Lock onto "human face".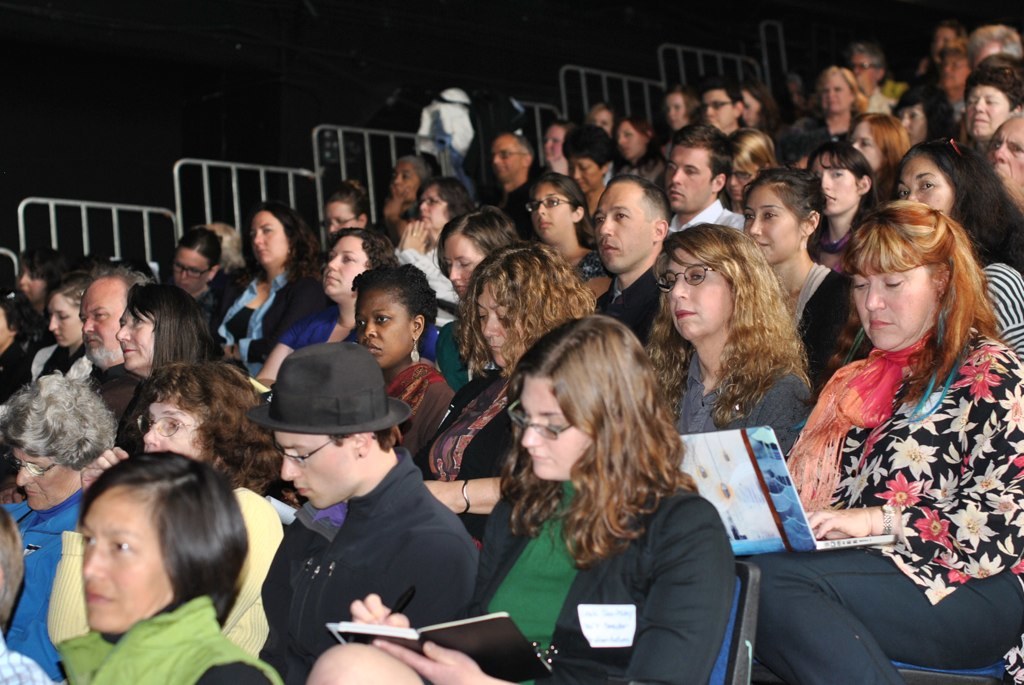
Locked: {"x1": 849, "y1": 45, "x2": 868, "y2": 85}.
